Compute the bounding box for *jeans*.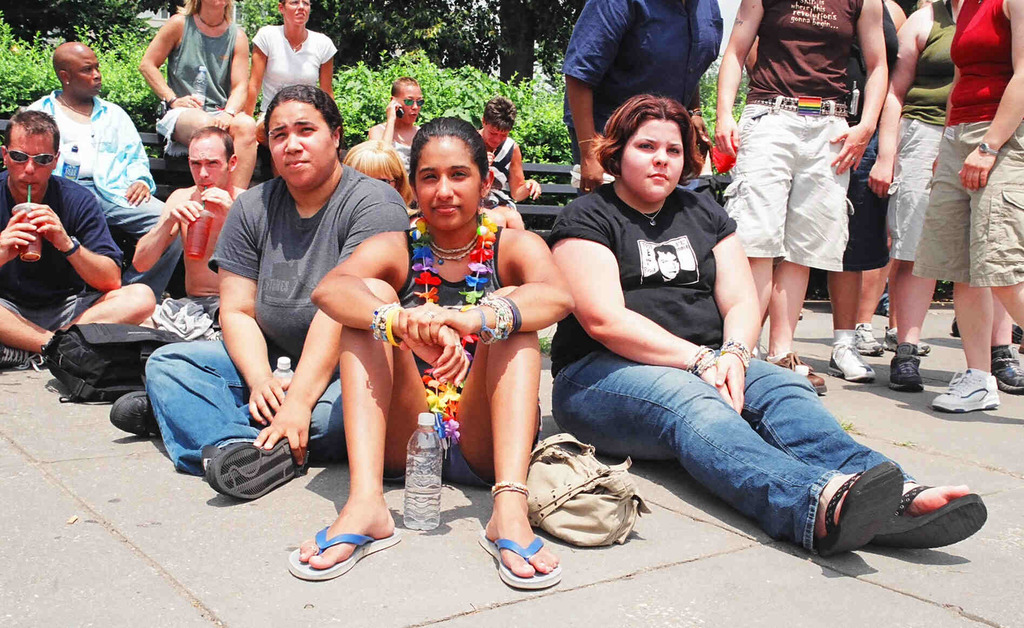
l=561, t=366, r=953, b=561.
